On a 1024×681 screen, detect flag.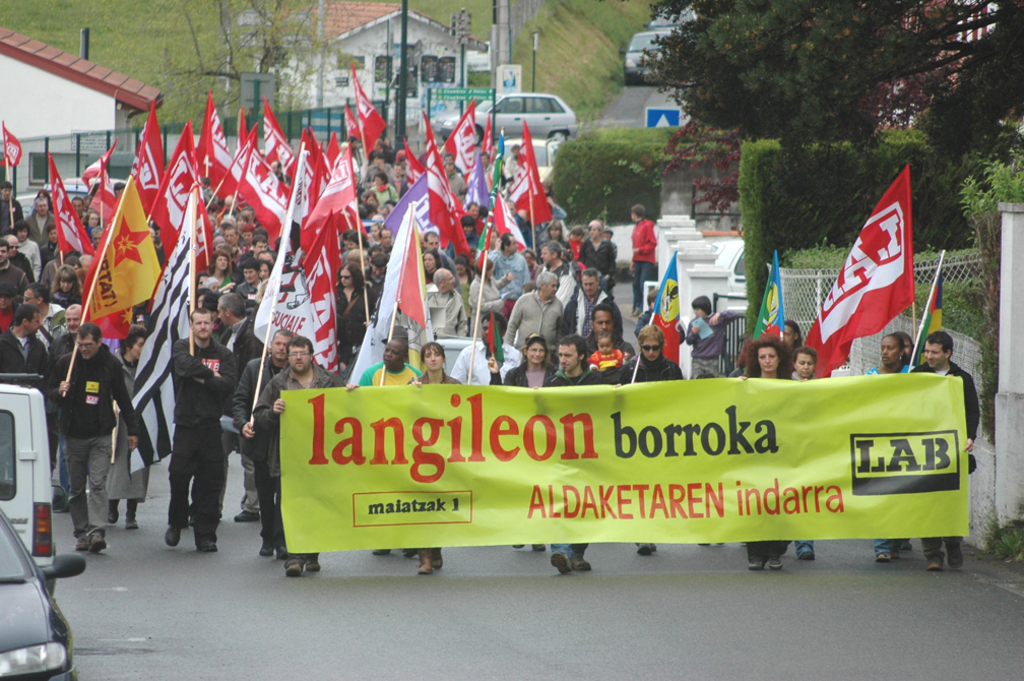
(488, 197, 525, 237).
